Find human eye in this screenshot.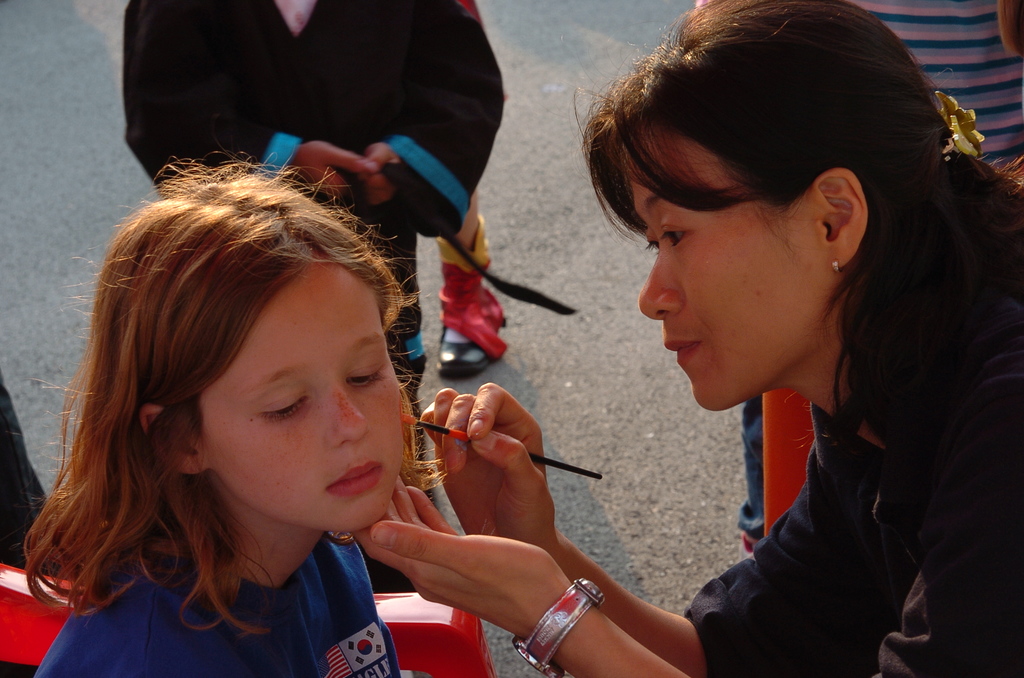
The bounding box for human eye is bbox=(655, 212, 692, 252).
